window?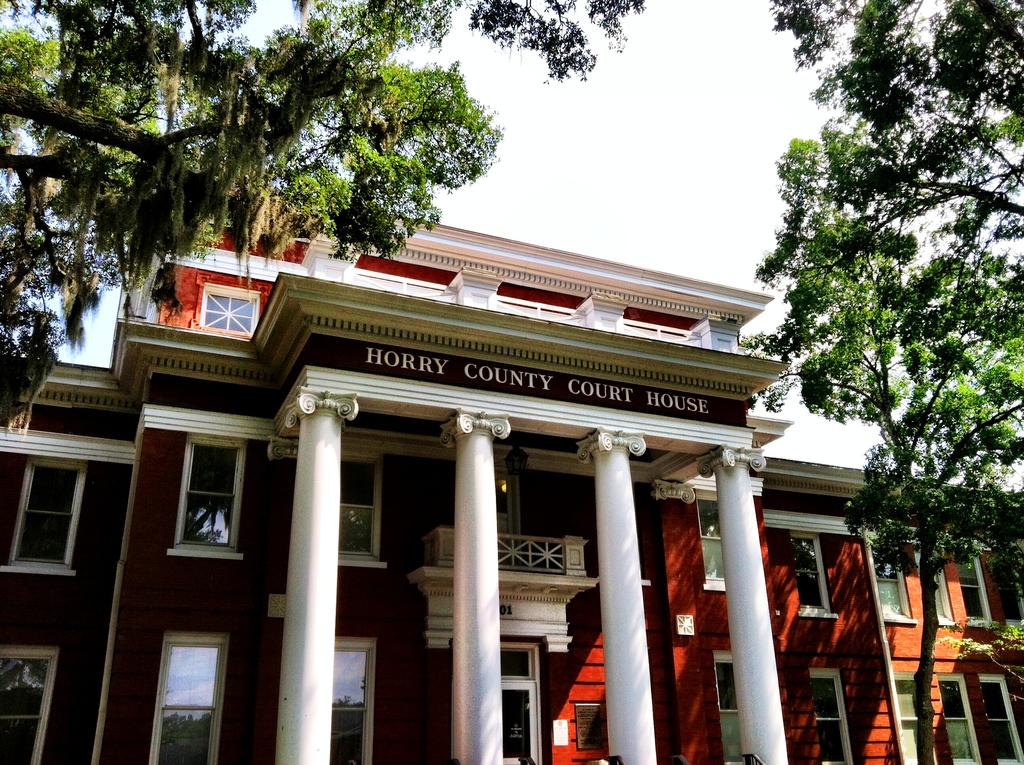
select_region(894, 672, 934, 764)
